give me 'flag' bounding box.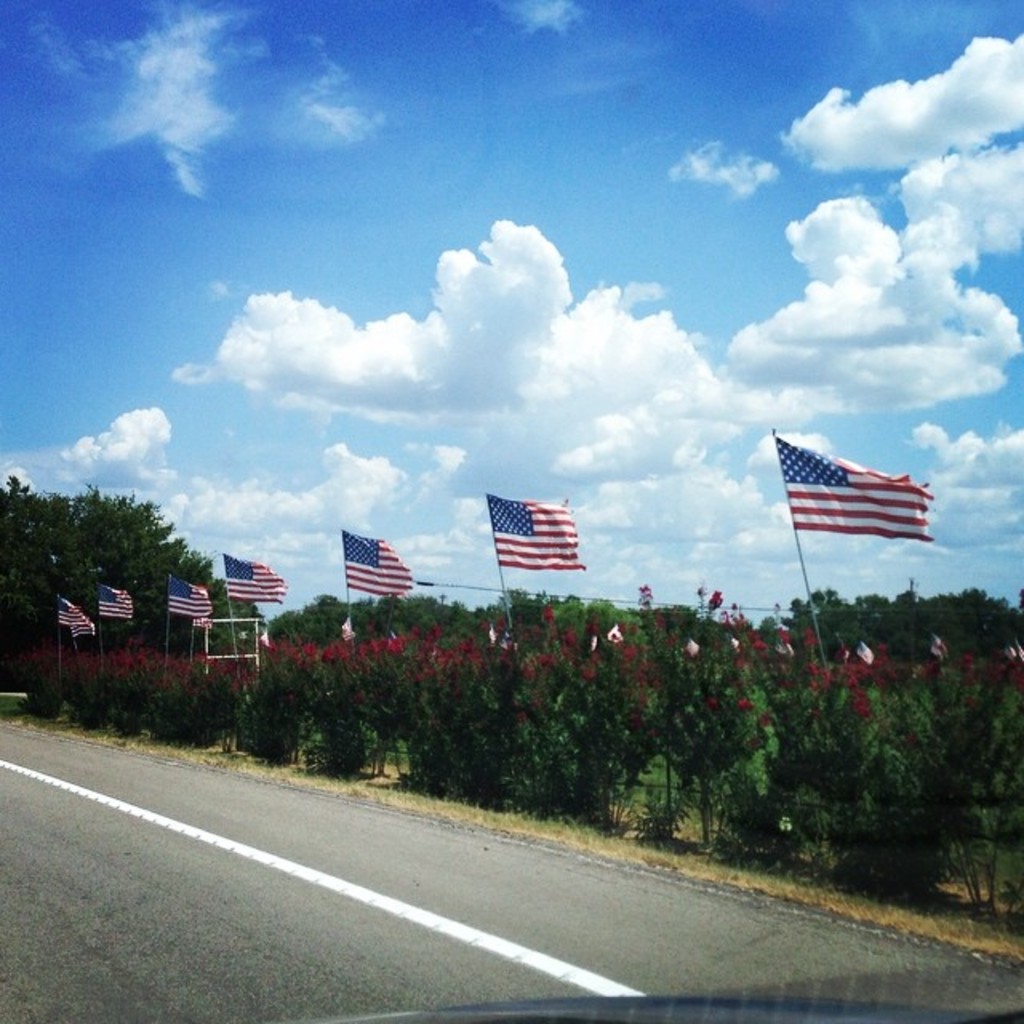
(930, 622, 944, 664).
